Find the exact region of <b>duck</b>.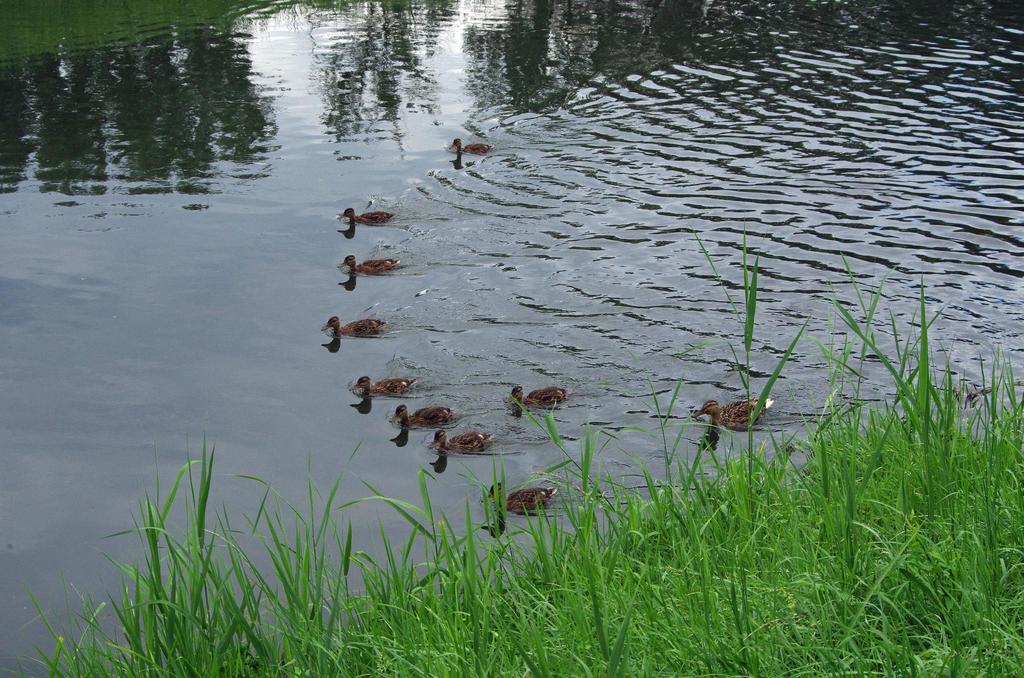
Exact region: 504,372,579,425.
